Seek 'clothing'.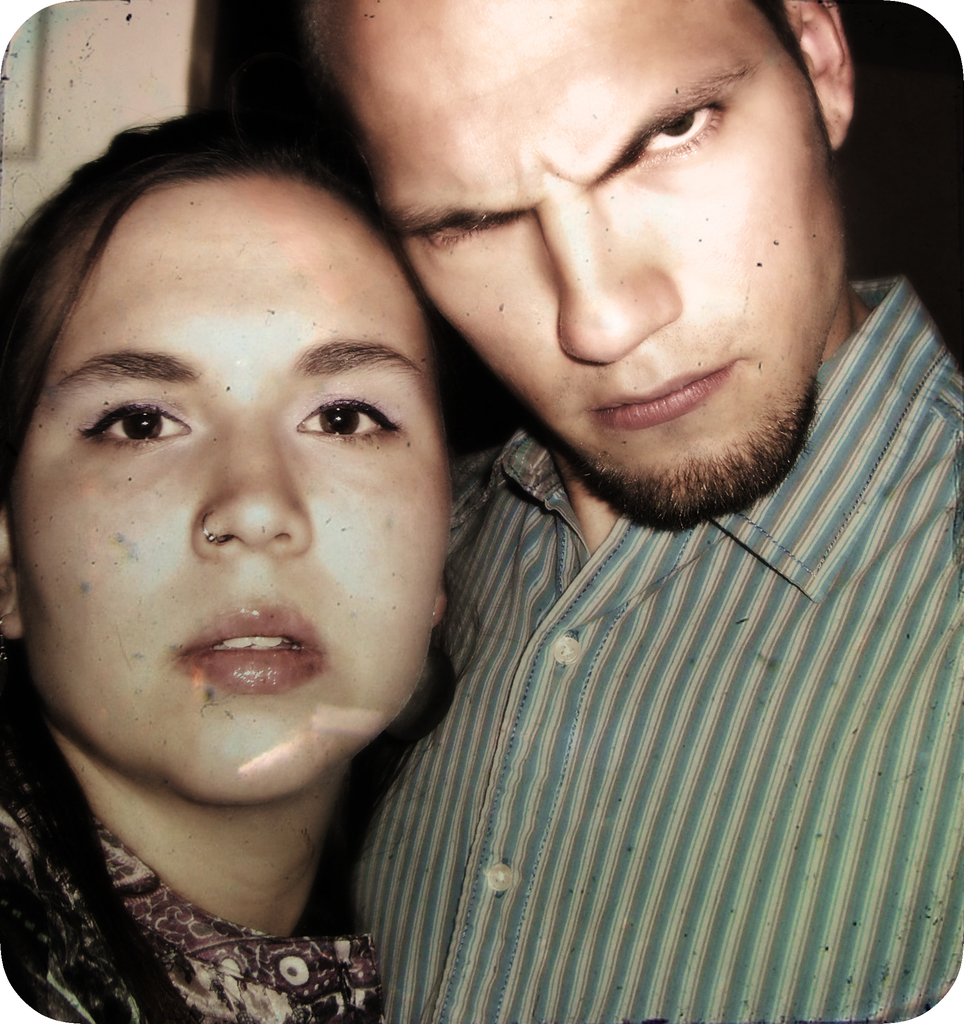
bbox=[344, 294, 935, 1012].
